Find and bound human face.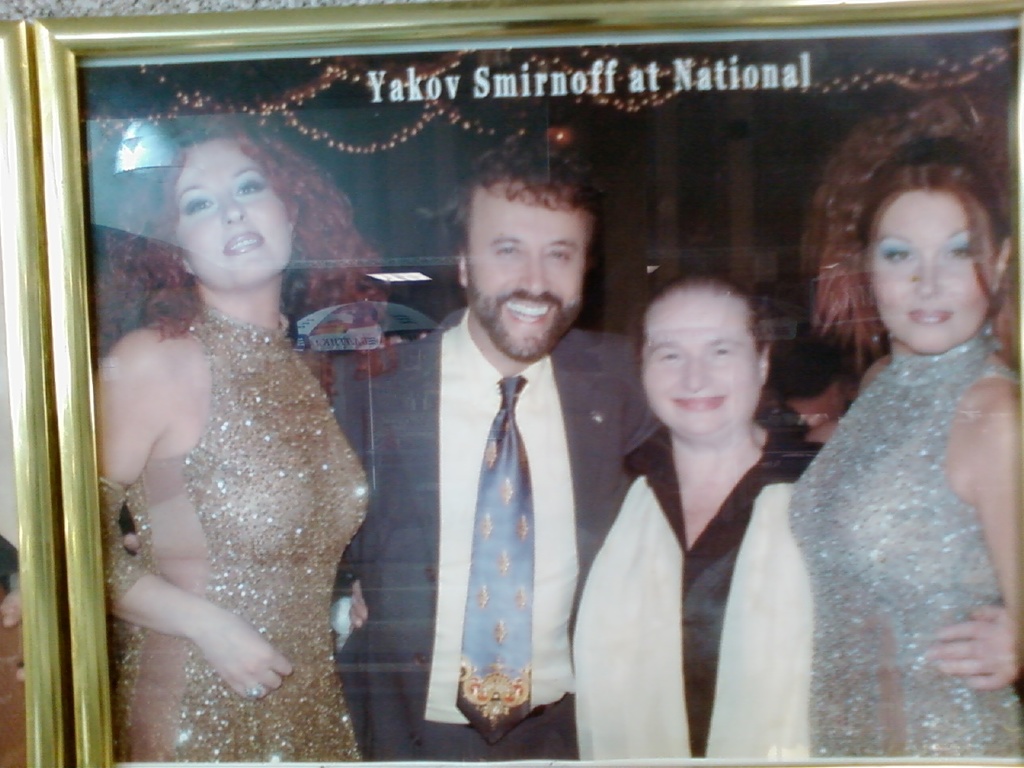
Bound: select_region(638, 294, 758, 436).
